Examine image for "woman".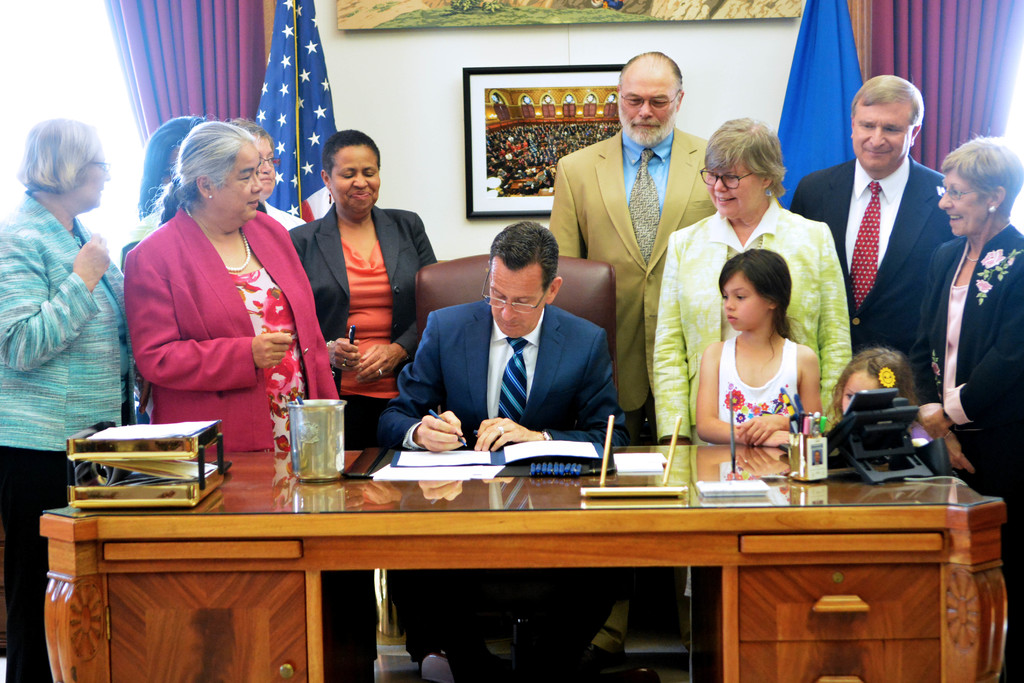
Examination result: x1=0 y1=118 x2=131 y2=682.
